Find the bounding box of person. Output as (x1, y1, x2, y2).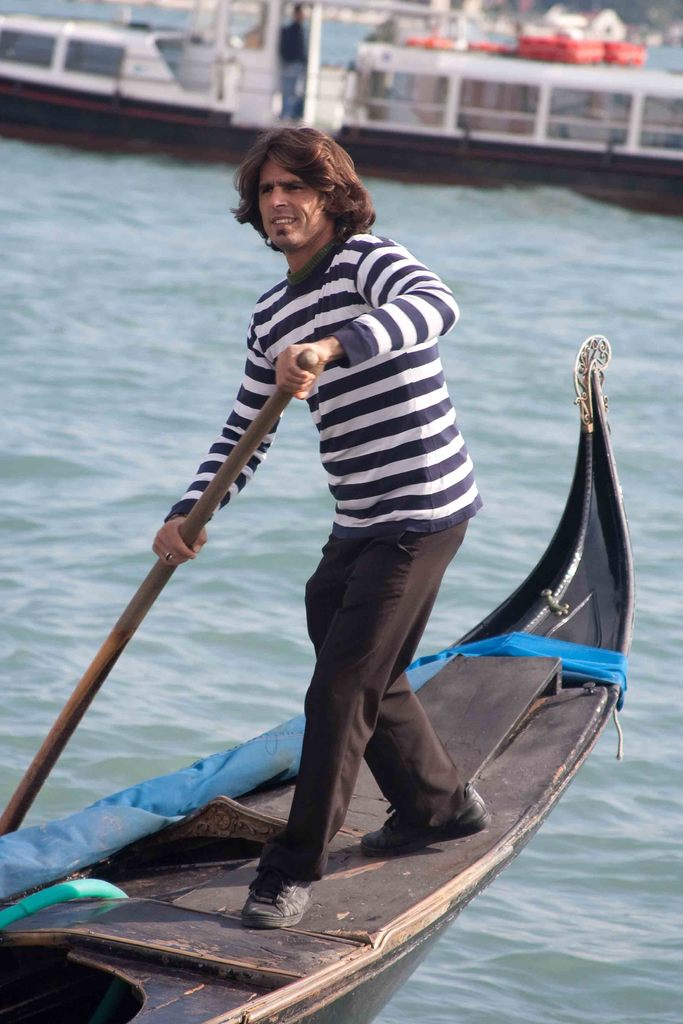
(282, 6, 305, 113).
